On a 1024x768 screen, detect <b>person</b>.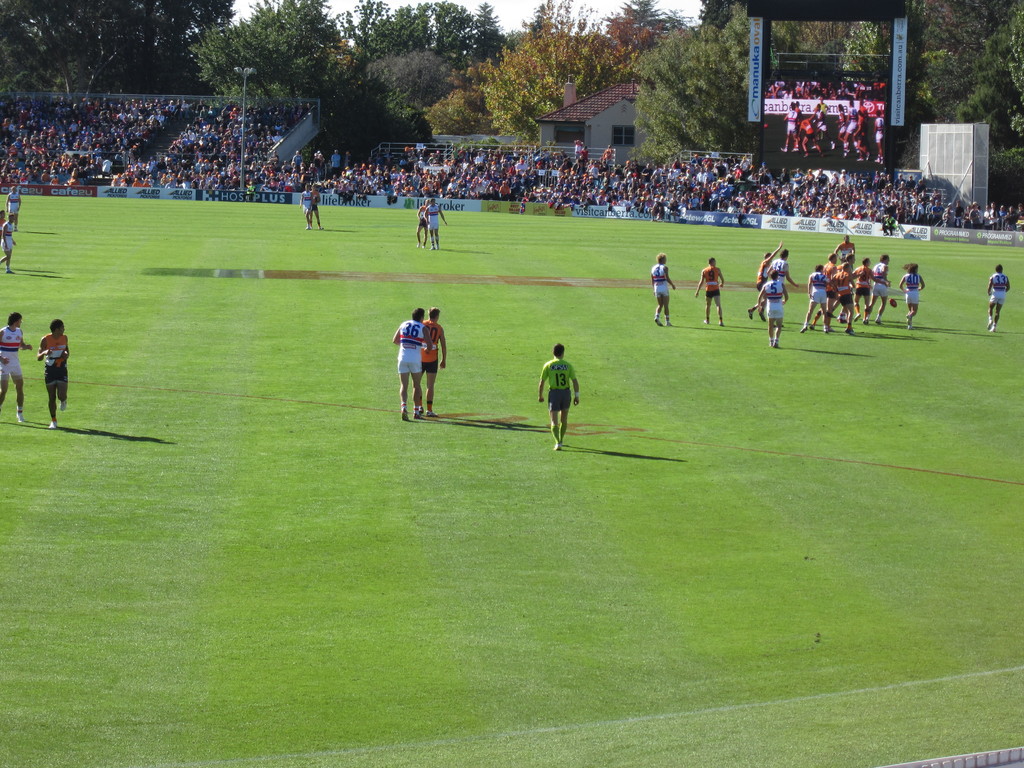
765:249:799:303.
